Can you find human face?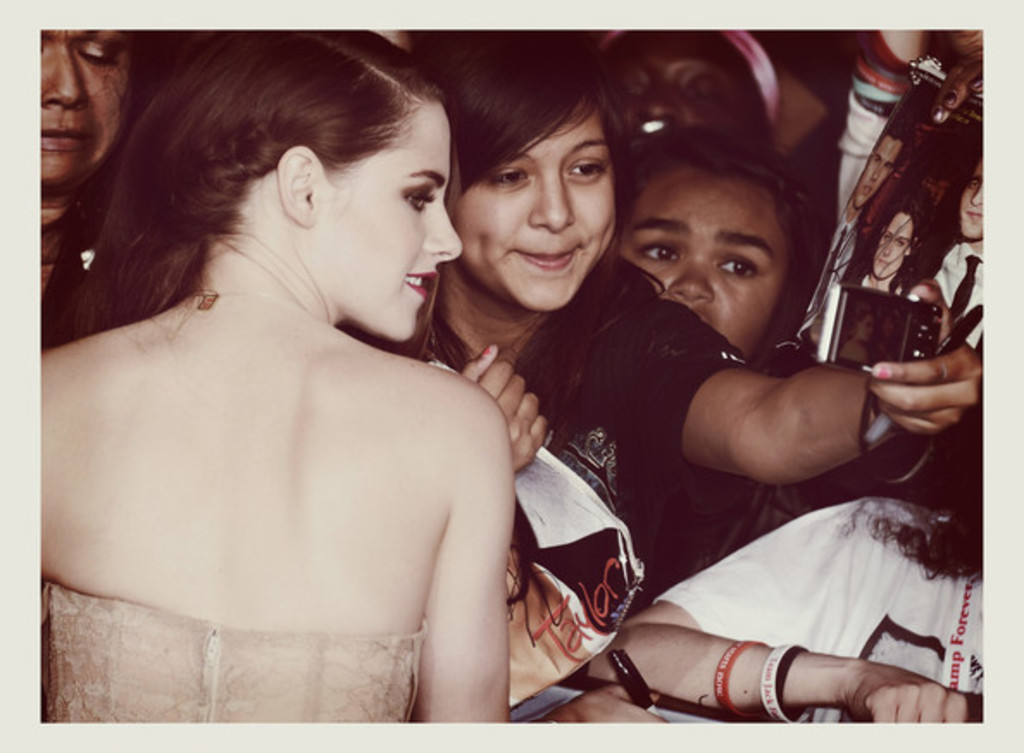
Yes, bounding box: crop(877, 215, 907, 277).
